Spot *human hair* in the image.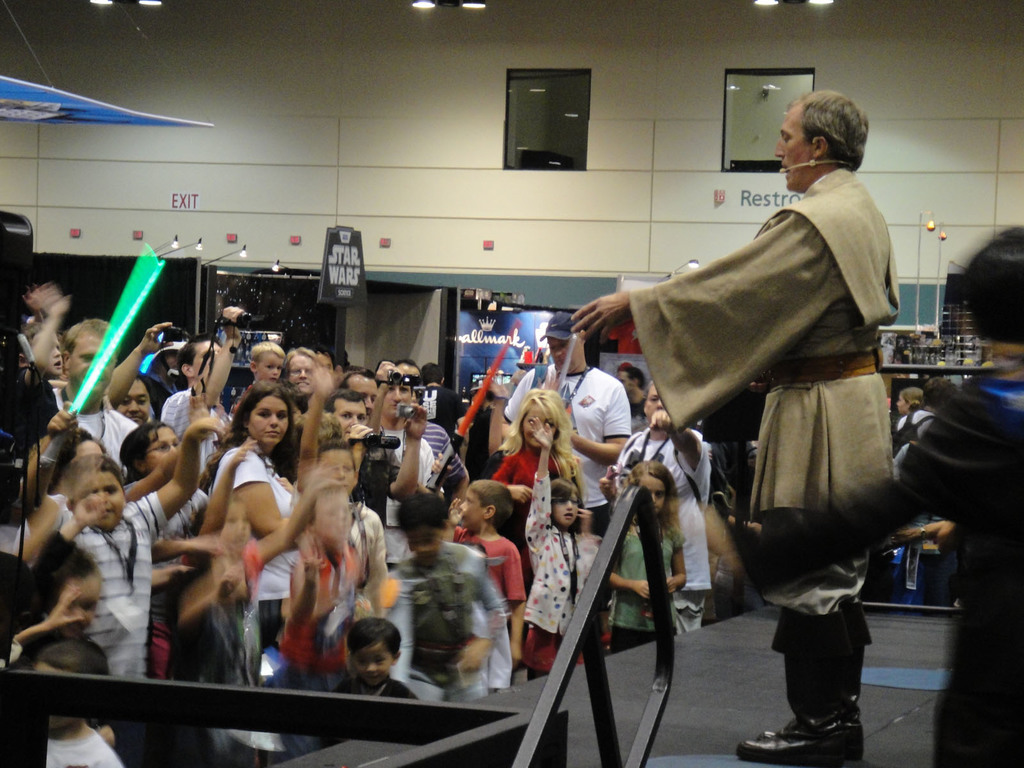
*human hair* found at bbox=(389, 488, 447, 533).
